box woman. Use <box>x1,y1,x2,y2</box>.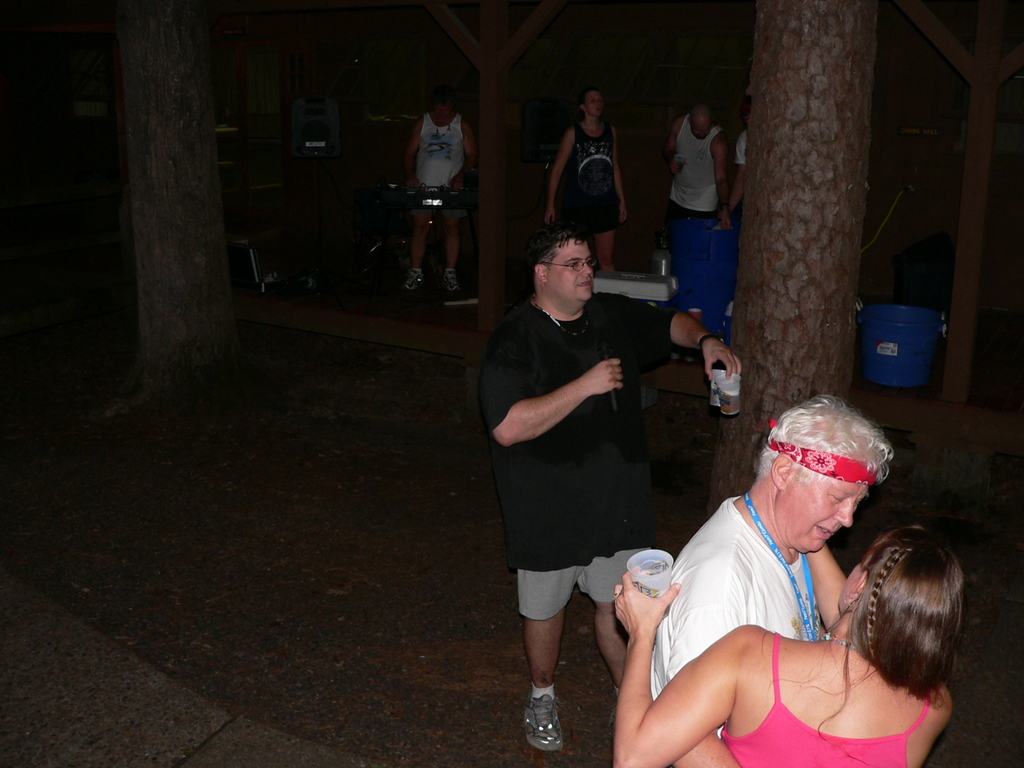
<box>611,524,948,767</box>.
